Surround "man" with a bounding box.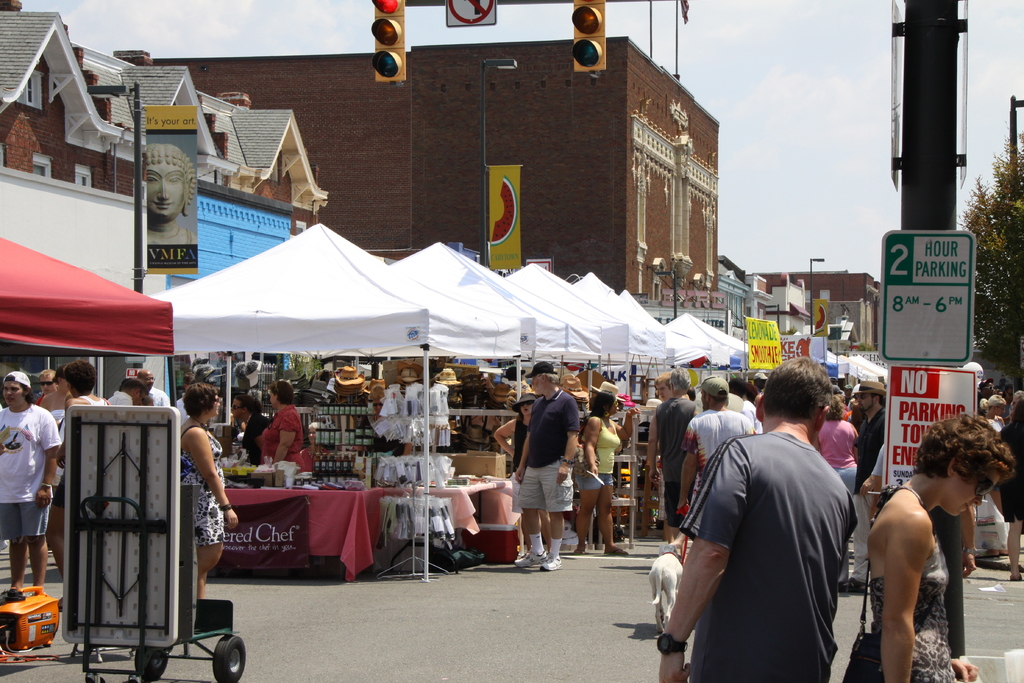
{"x1": 660, "y1": 352, "x2": 858, "y2": 682}.
